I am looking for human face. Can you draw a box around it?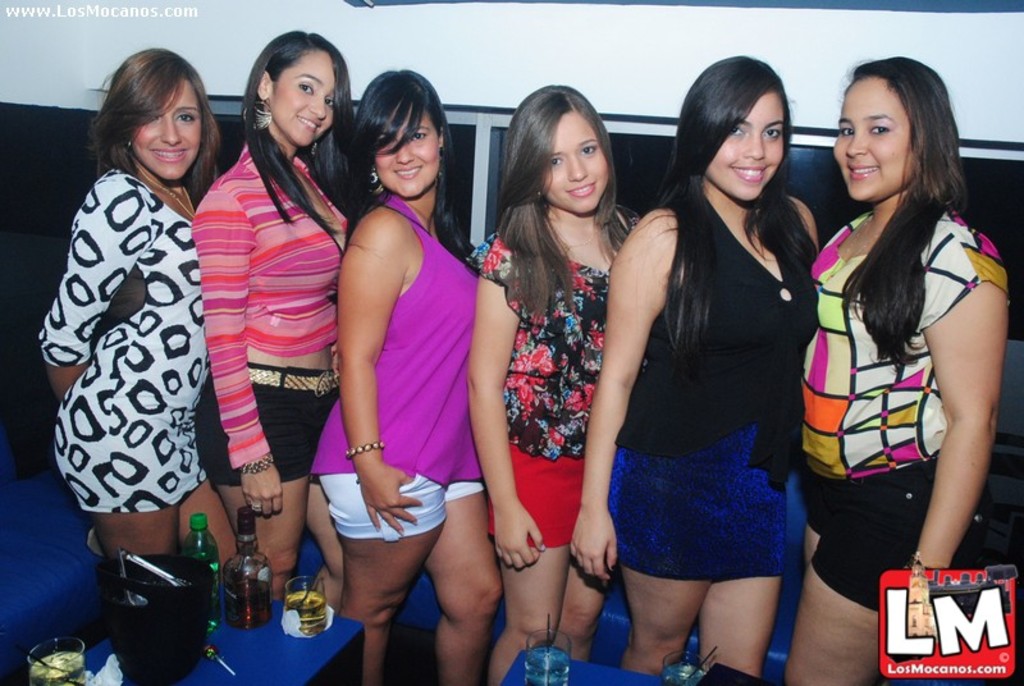
Sure, the bounding box is <bbox>273, 51, 339, 150</bbox>.
